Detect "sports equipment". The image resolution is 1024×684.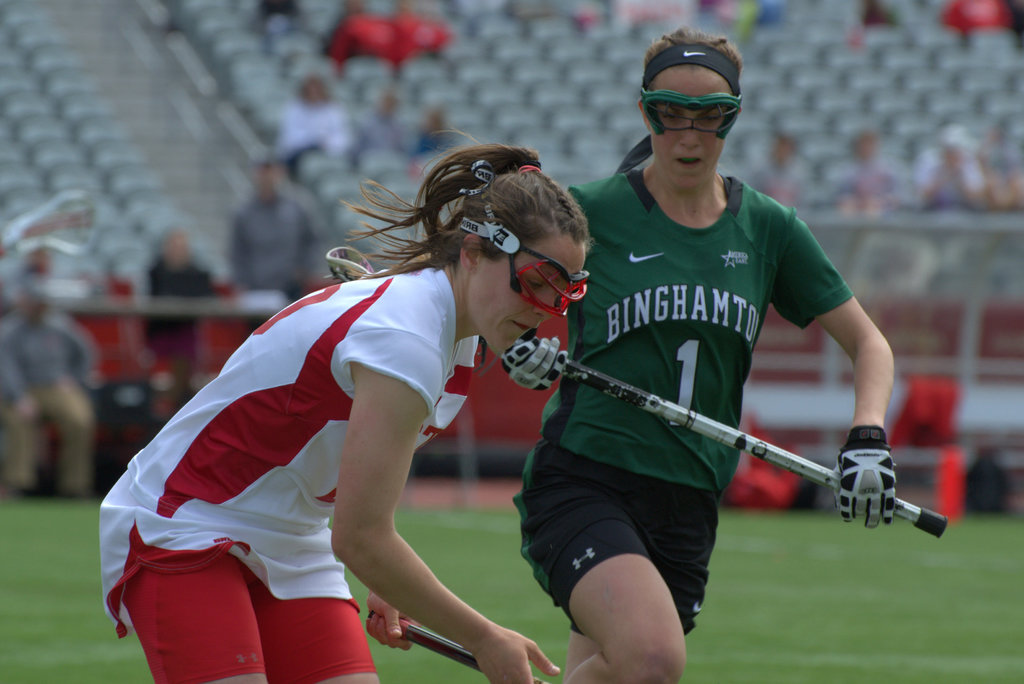
bbox=[457, 155, 591, 324].
